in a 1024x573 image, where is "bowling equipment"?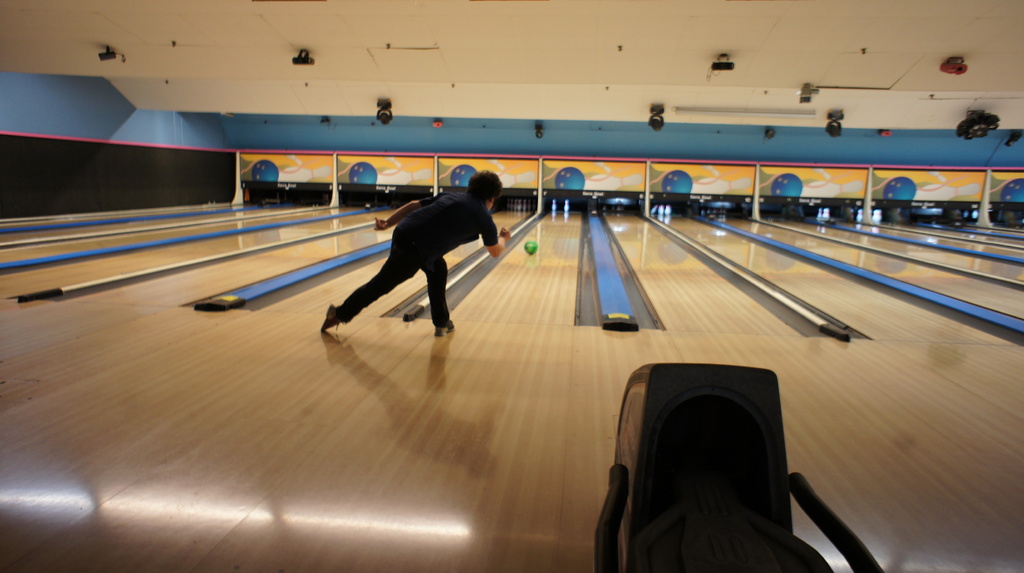
[x1=662, y1=171, x2=692, y2=191].
